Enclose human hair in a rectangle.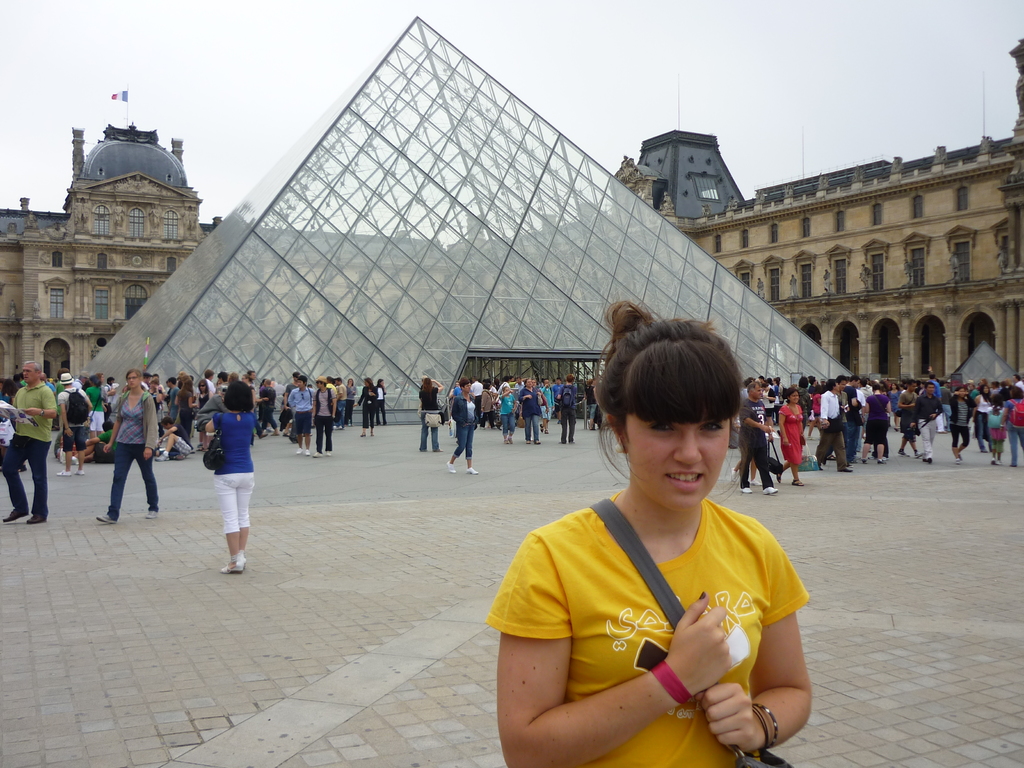
218:371:227:377.
